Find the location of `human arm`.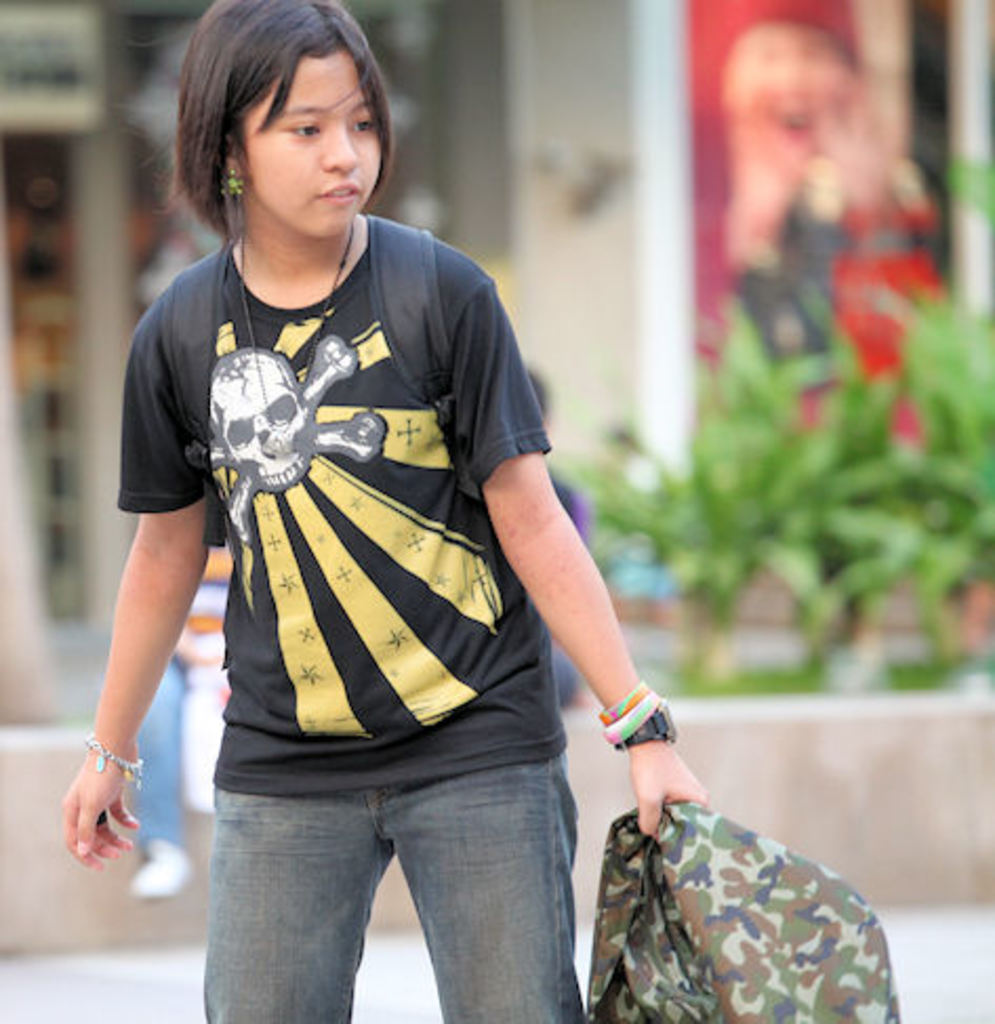
Location: [x1=471, y1=259, x2=745, y2=826].
